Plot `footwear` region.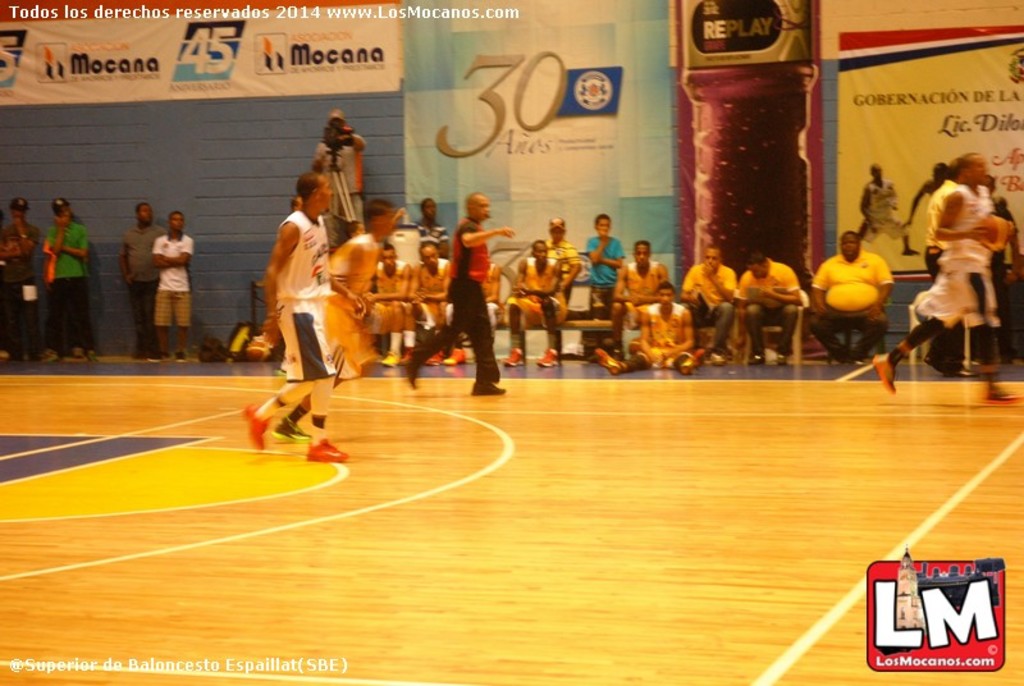
Plotted at (left=90, top=352, right=97, bottom=360).
